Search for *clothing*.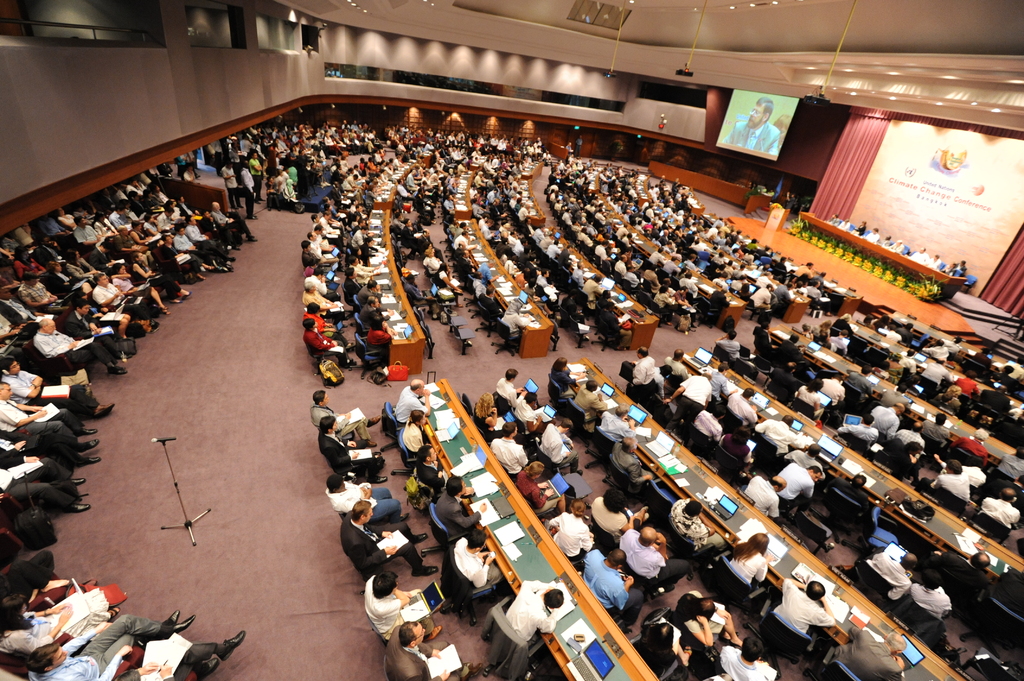
Found at box=[892, 426, 924, 447].
